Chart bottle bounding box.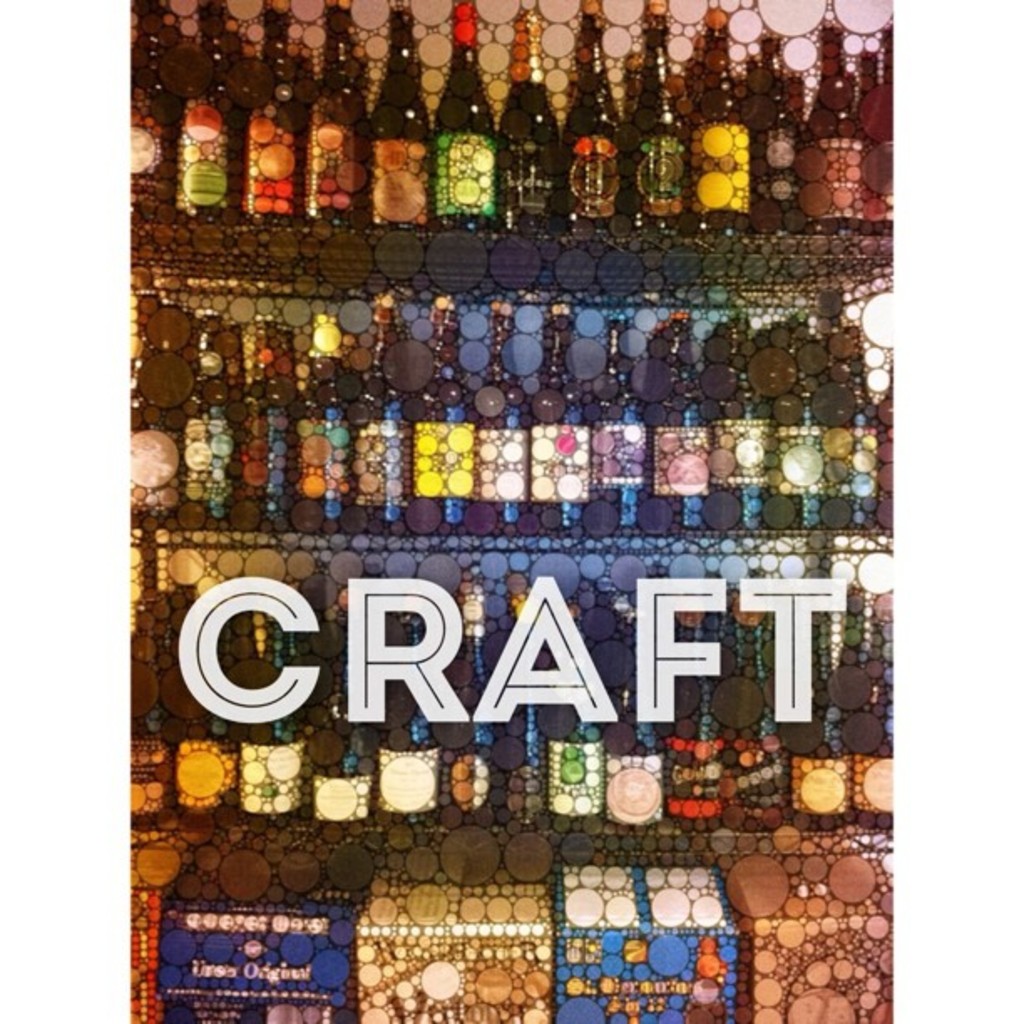
Charted: 857,365,899,527.
